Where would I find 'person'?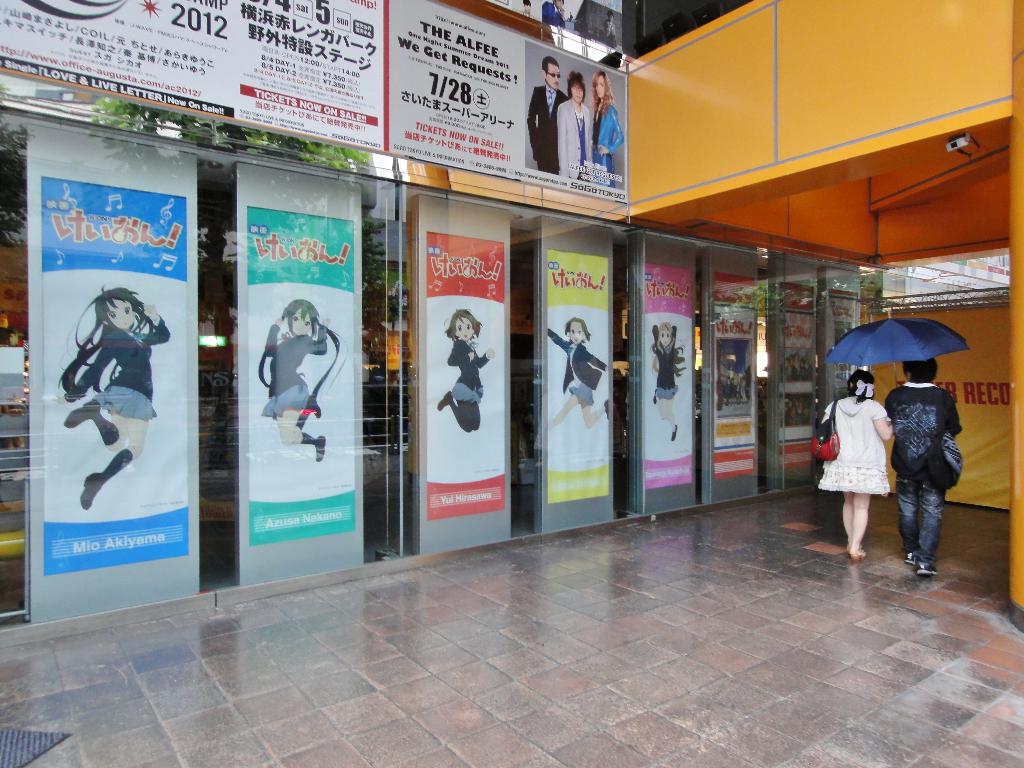
At {"x1": 878, "y1": 355, "x2": 956, "y2": 582}.
